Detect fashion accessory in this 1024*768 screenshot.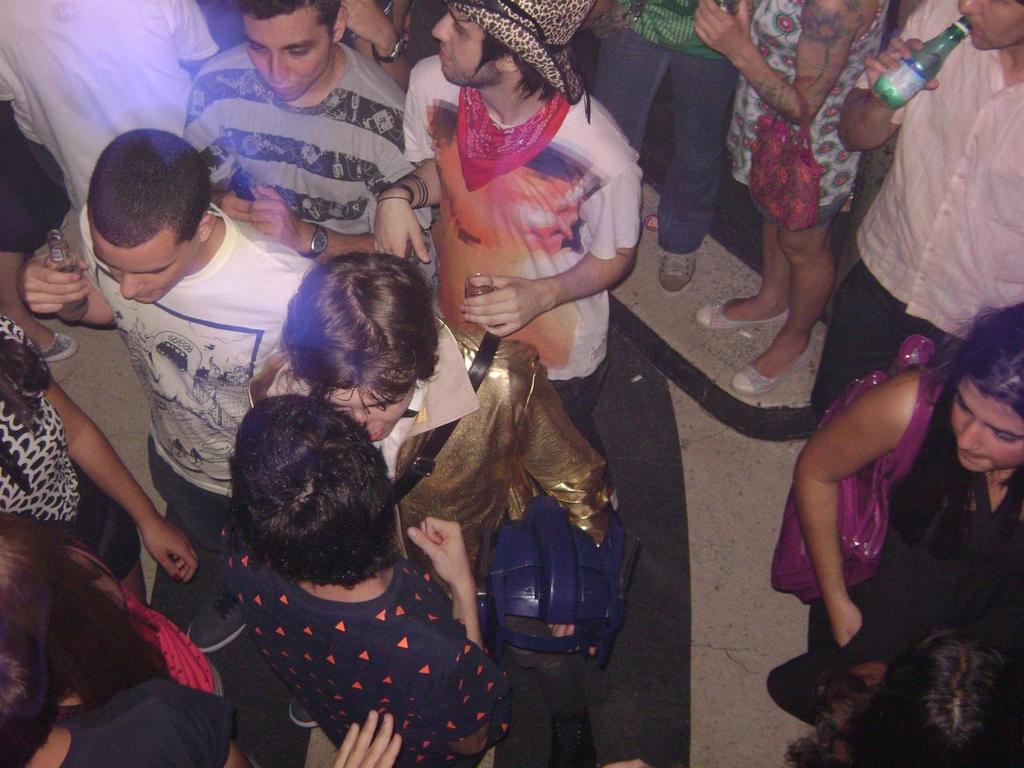
Detection: Rect(653, 242, 697, 292).
